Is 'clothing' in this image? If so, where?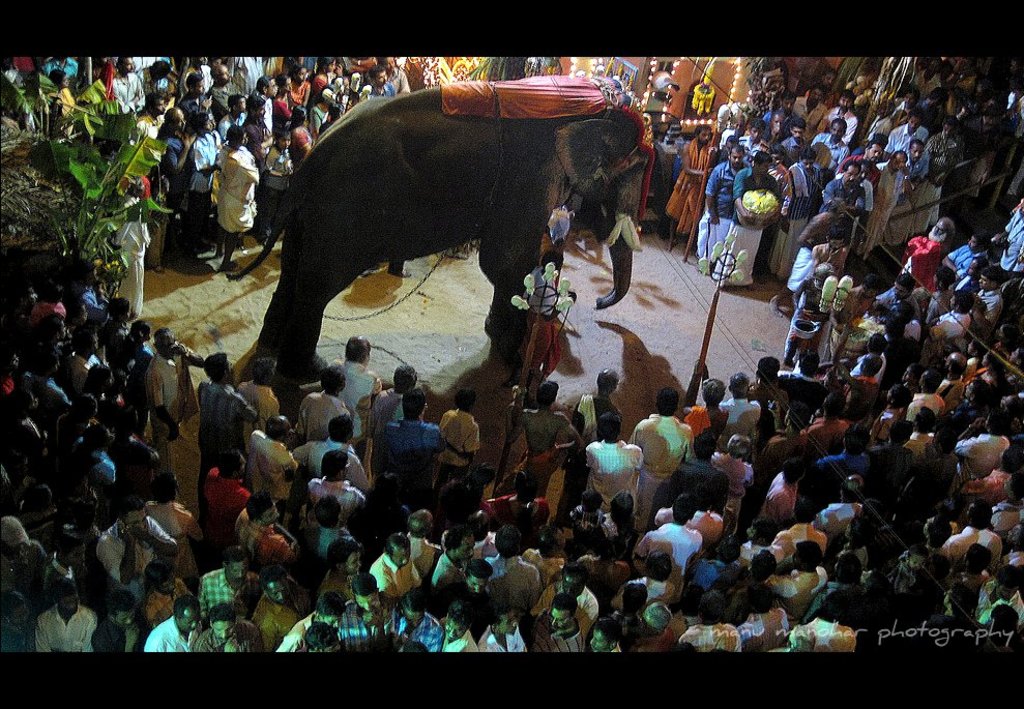
Yes, at select_region(204, 471, 253, 554).
